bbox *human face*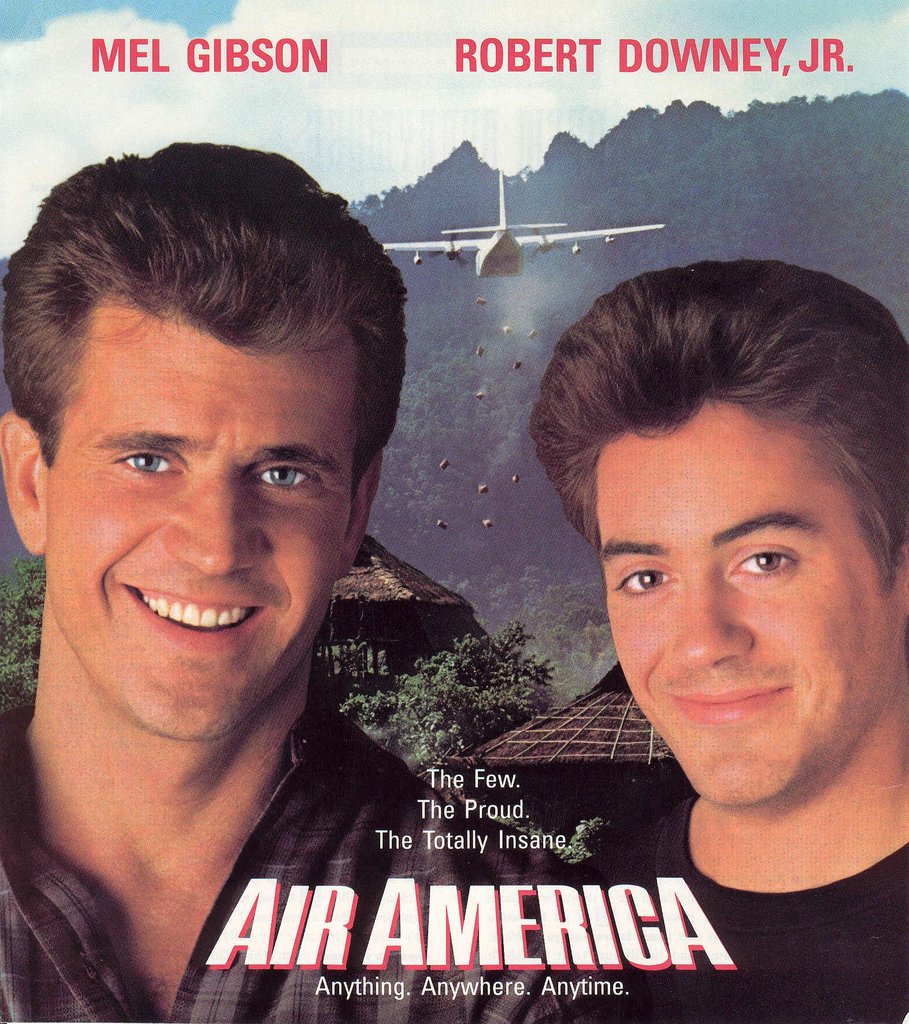
Rect(39, 293, 357, 737)
